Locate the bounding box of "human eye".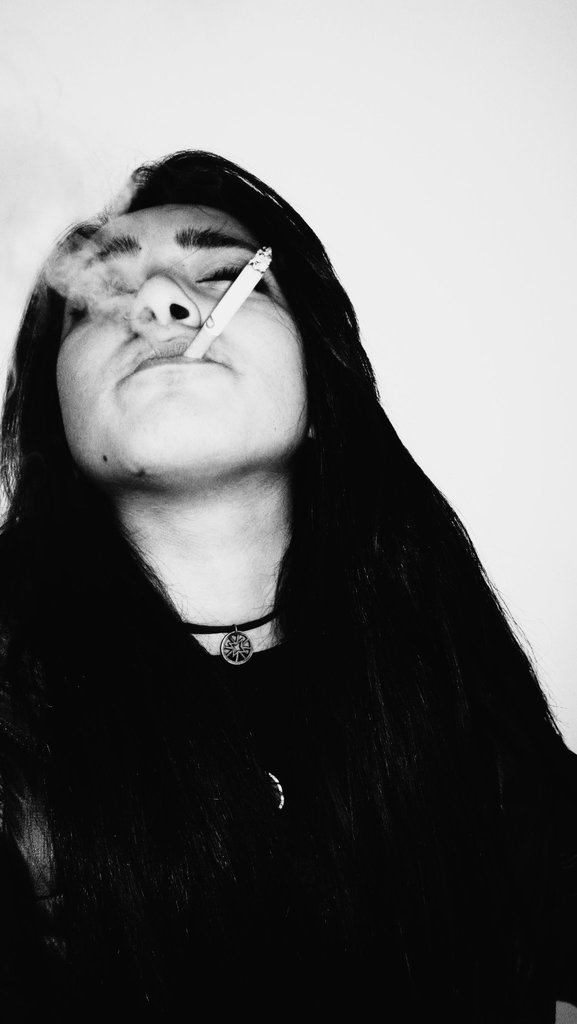
Bounding box: BBox(71, 267, 142, 332).
